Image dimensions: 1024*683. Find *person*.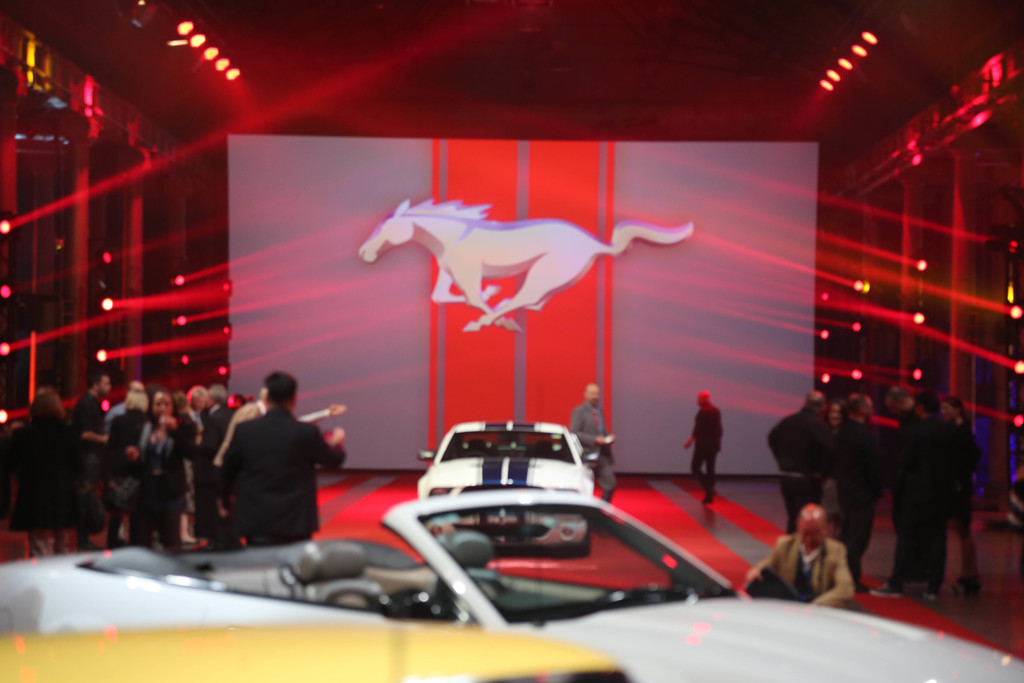
crop(573, 383, 623, 507).
